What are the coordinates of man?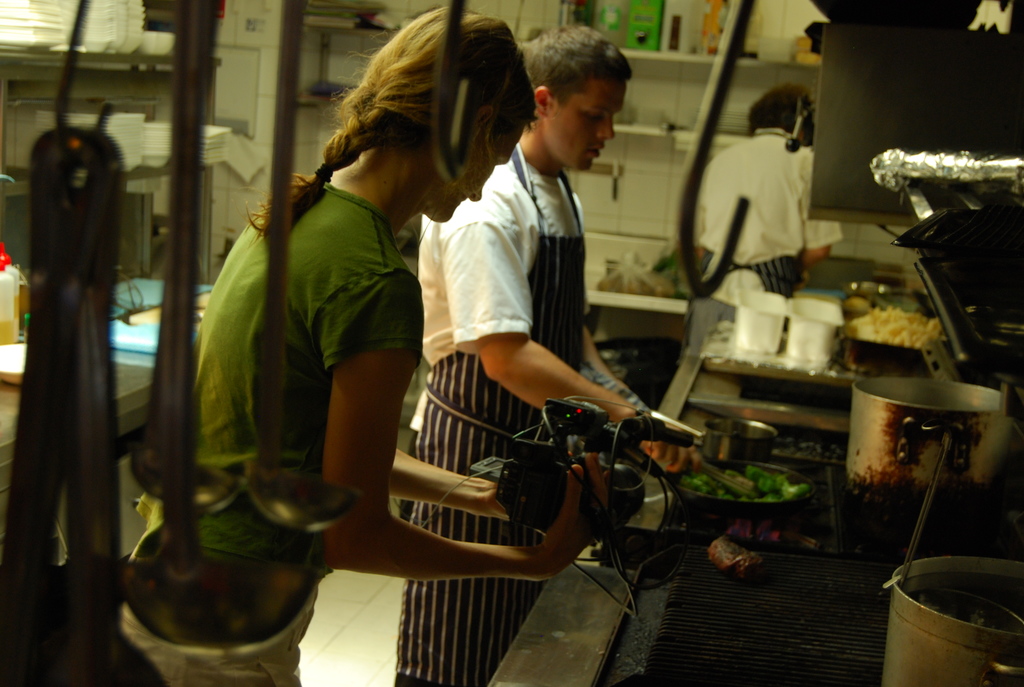
rect(682, 83, 843, 356).
